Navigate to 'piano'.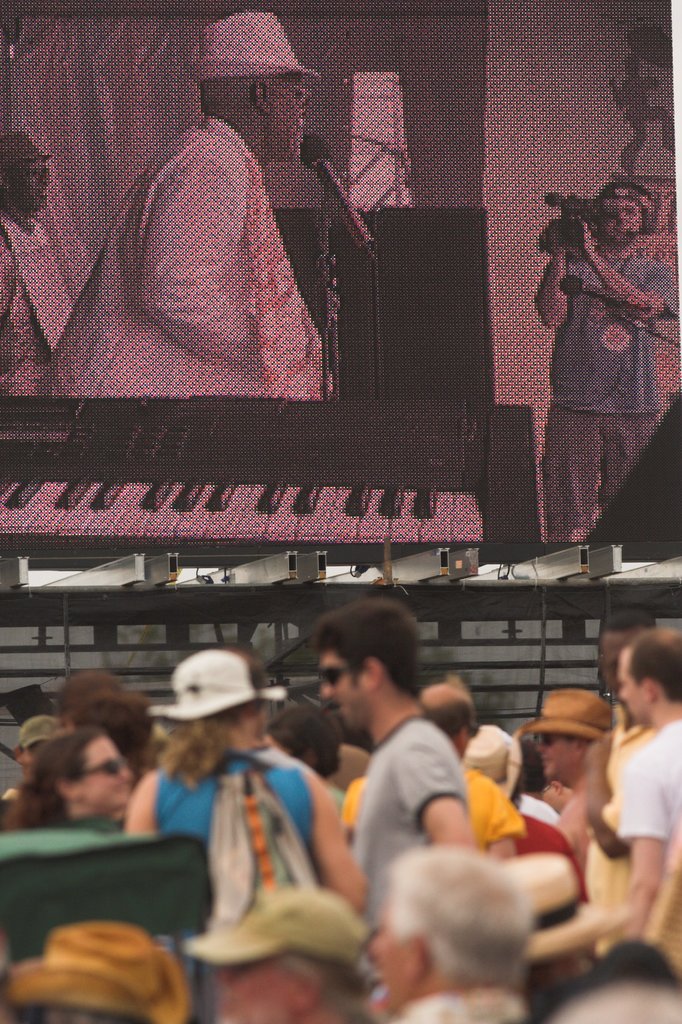
Navigation target: {"left": 0, "top": 392, "right": 542, "bottom": 557}.
